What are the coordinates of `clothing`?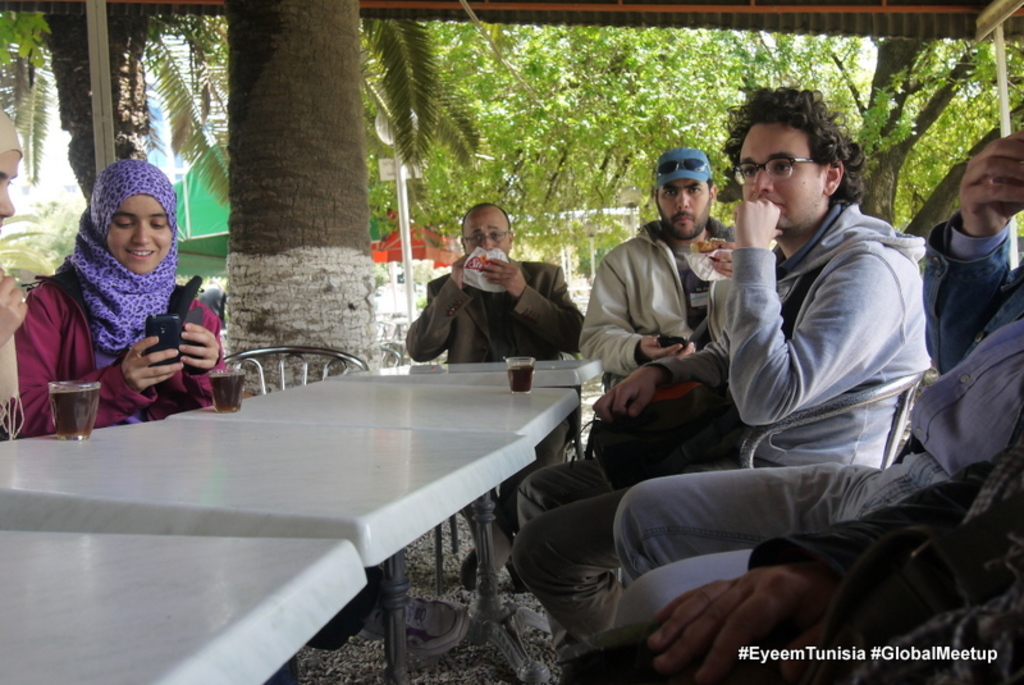
596,206,1023,630.
